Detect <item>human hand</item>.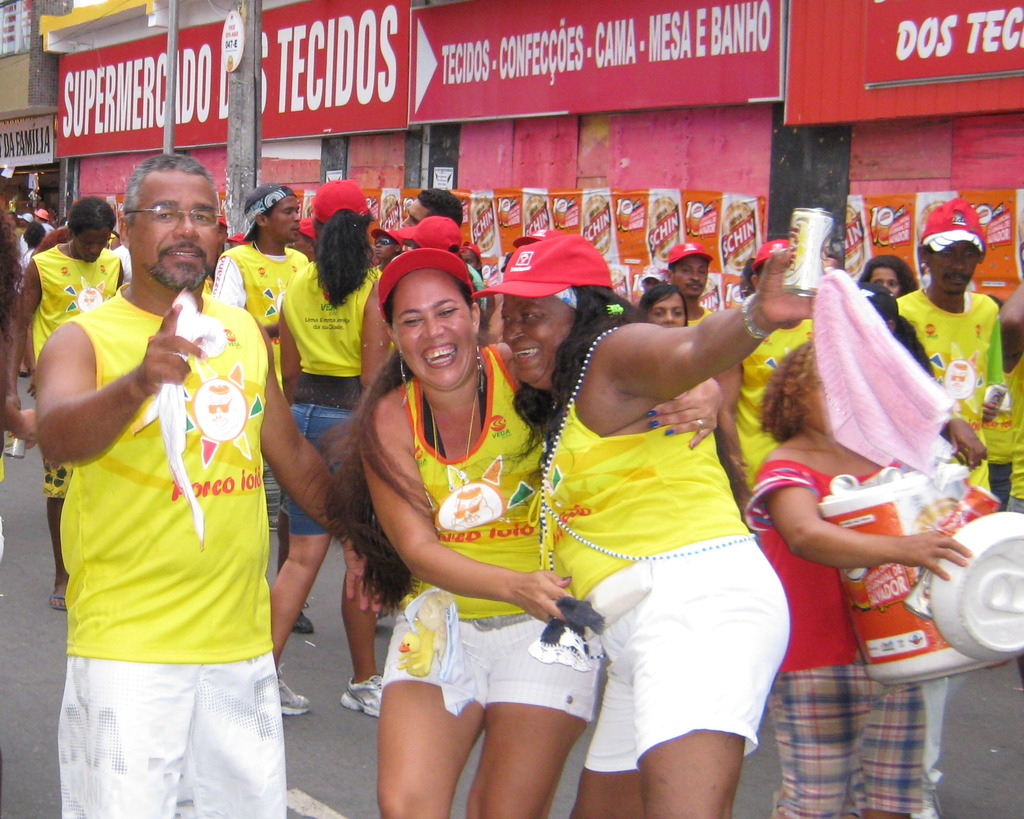
Detected at x1=752, y1=243, x2=840, y2=329.
